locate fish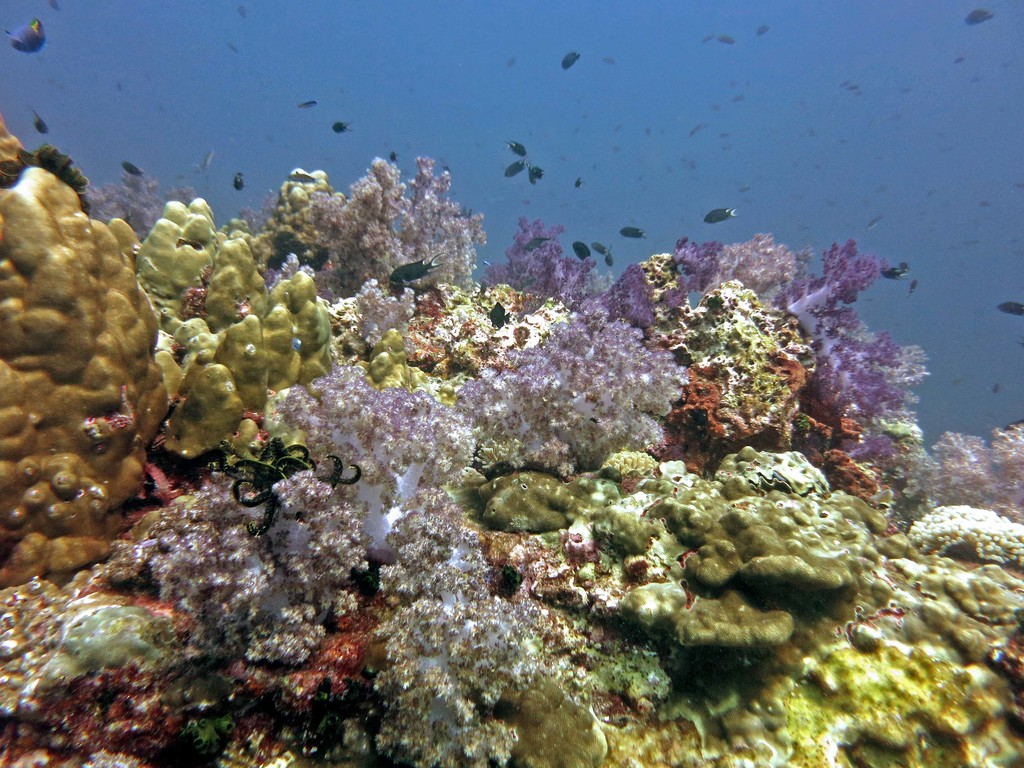
[left=10, top=19, right=47, bottom=54]
